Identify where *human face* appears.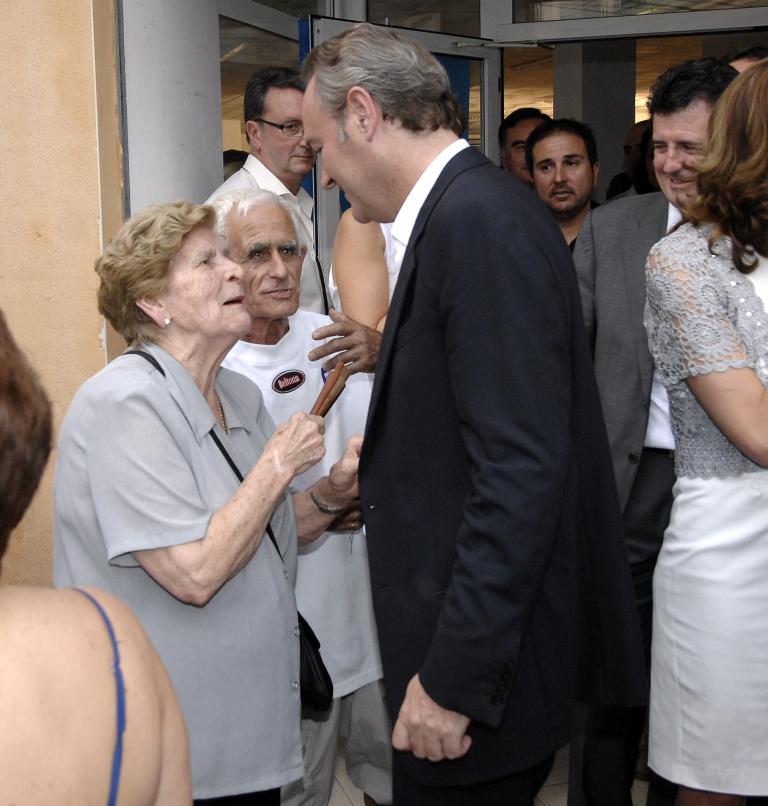
Appears at pyautogui.locateOnScreen(161, 228, 255, 339).
